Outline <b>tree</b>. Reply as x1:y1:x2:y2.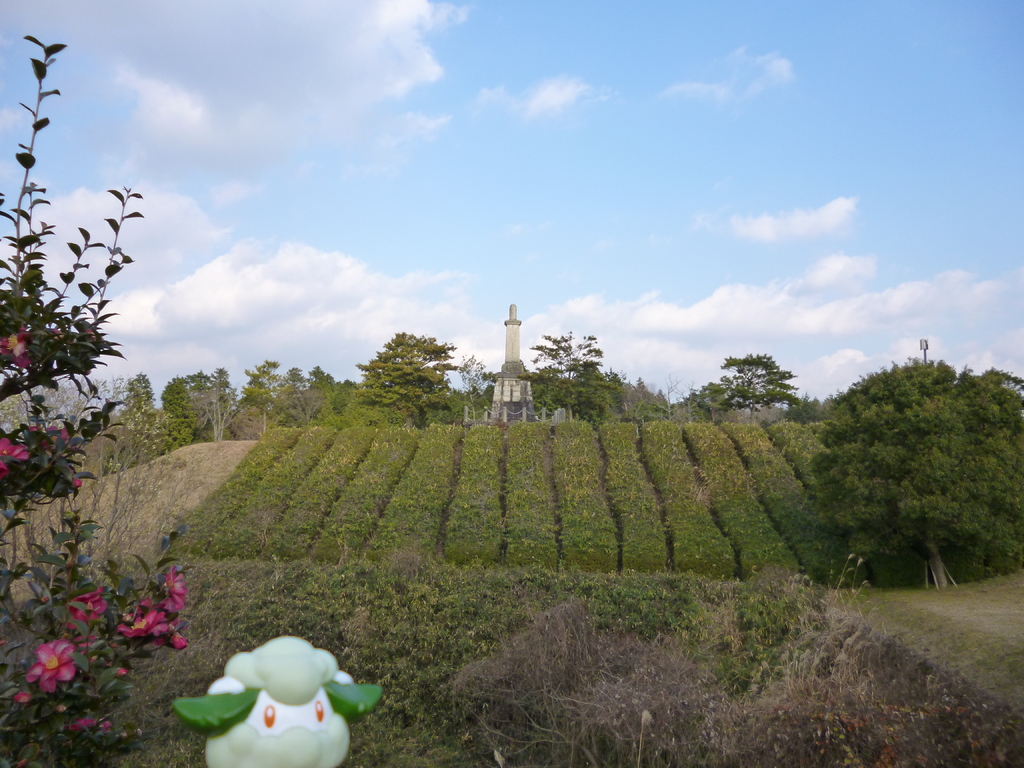
659:371:674:420.
